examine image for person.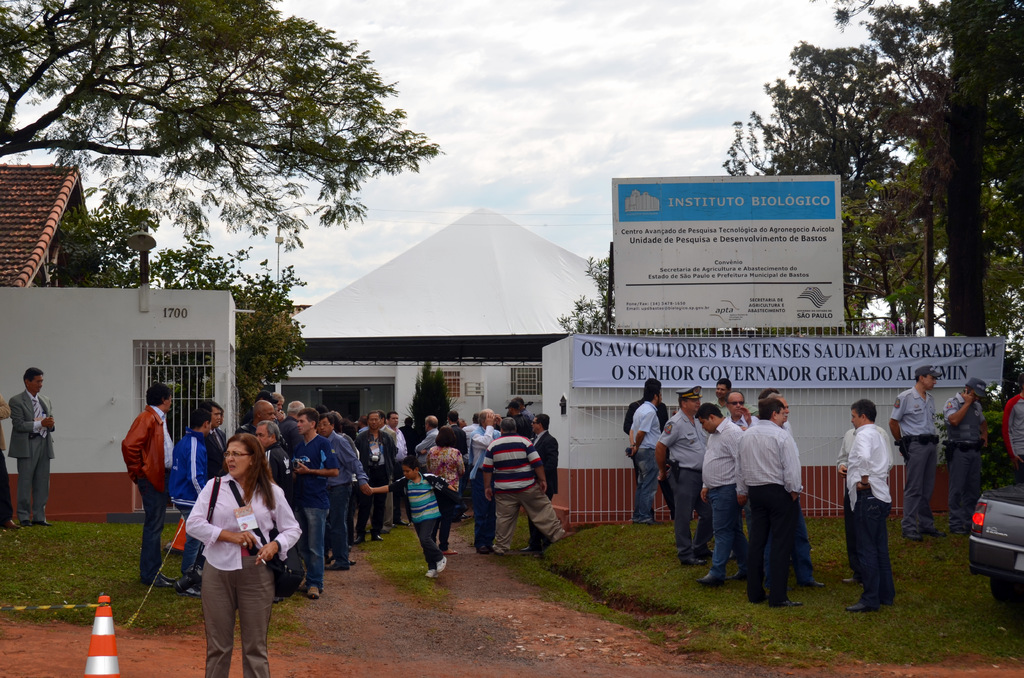
Examination result: (482,416,575,554).
